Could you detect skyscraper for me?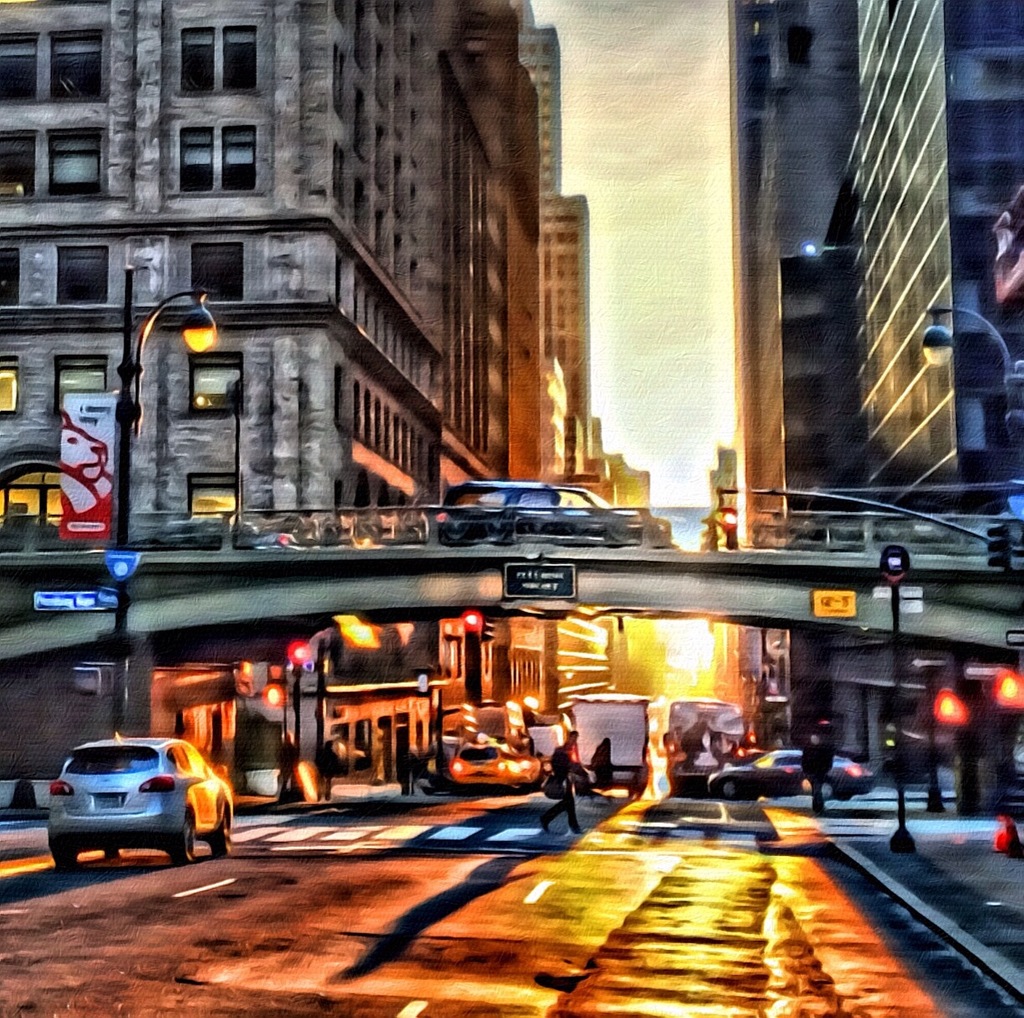
Detection result: (725, 0, 1023, 784).
